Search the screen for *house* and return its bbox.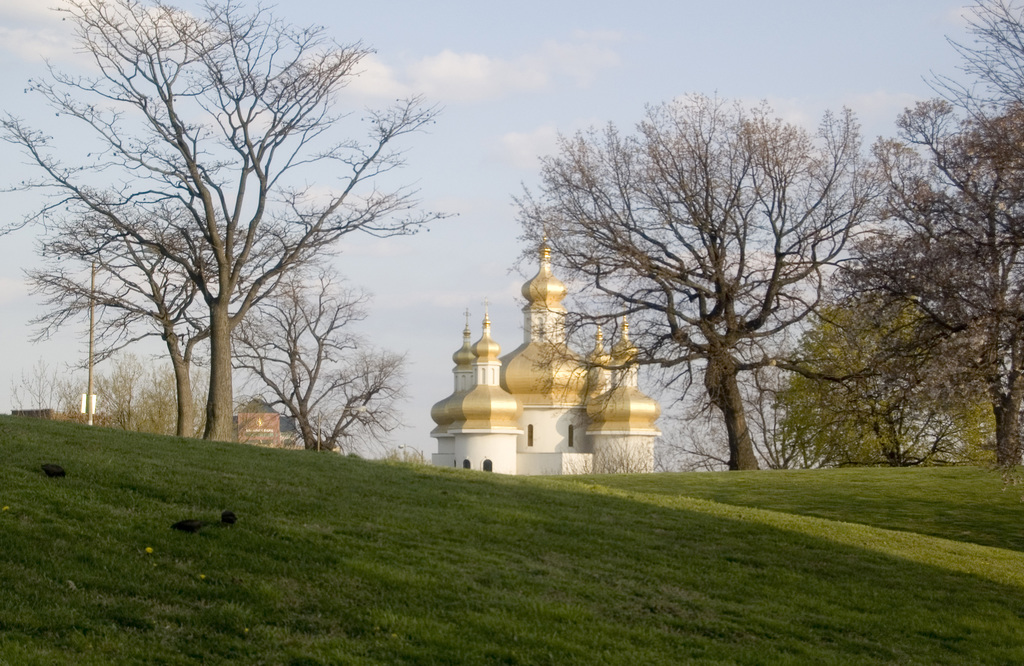
Found: <region>430, 229, 666, 482</region>.
